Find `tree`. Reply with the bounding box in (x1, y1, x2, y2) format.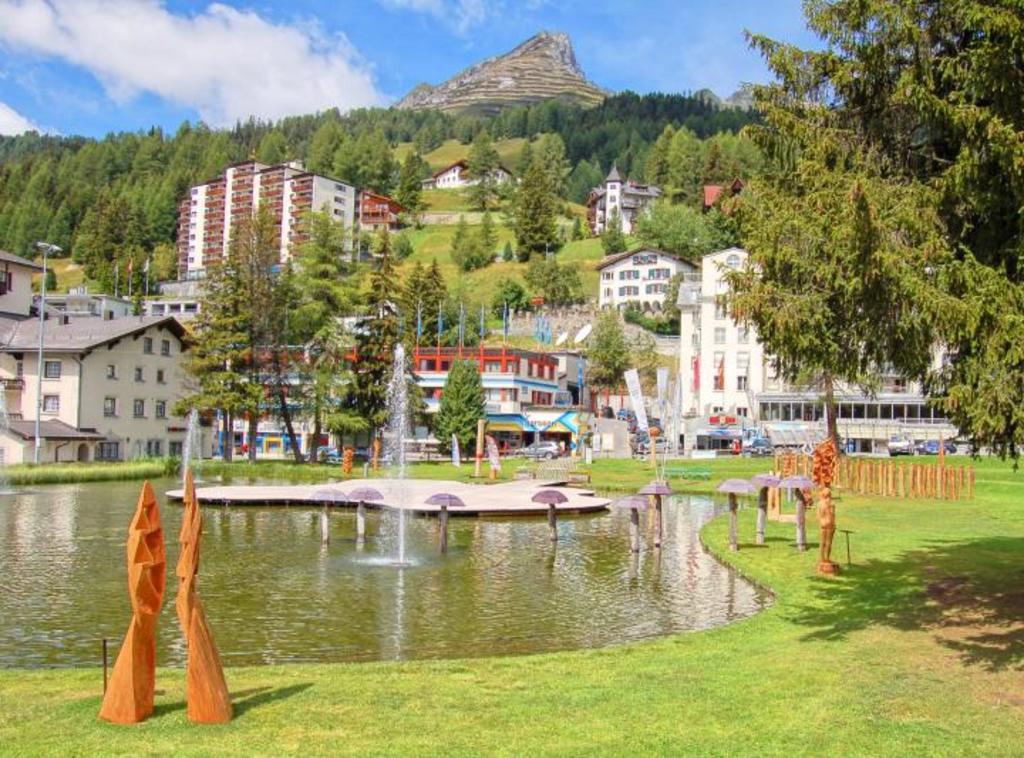
(708, 0, 1023, 474).
